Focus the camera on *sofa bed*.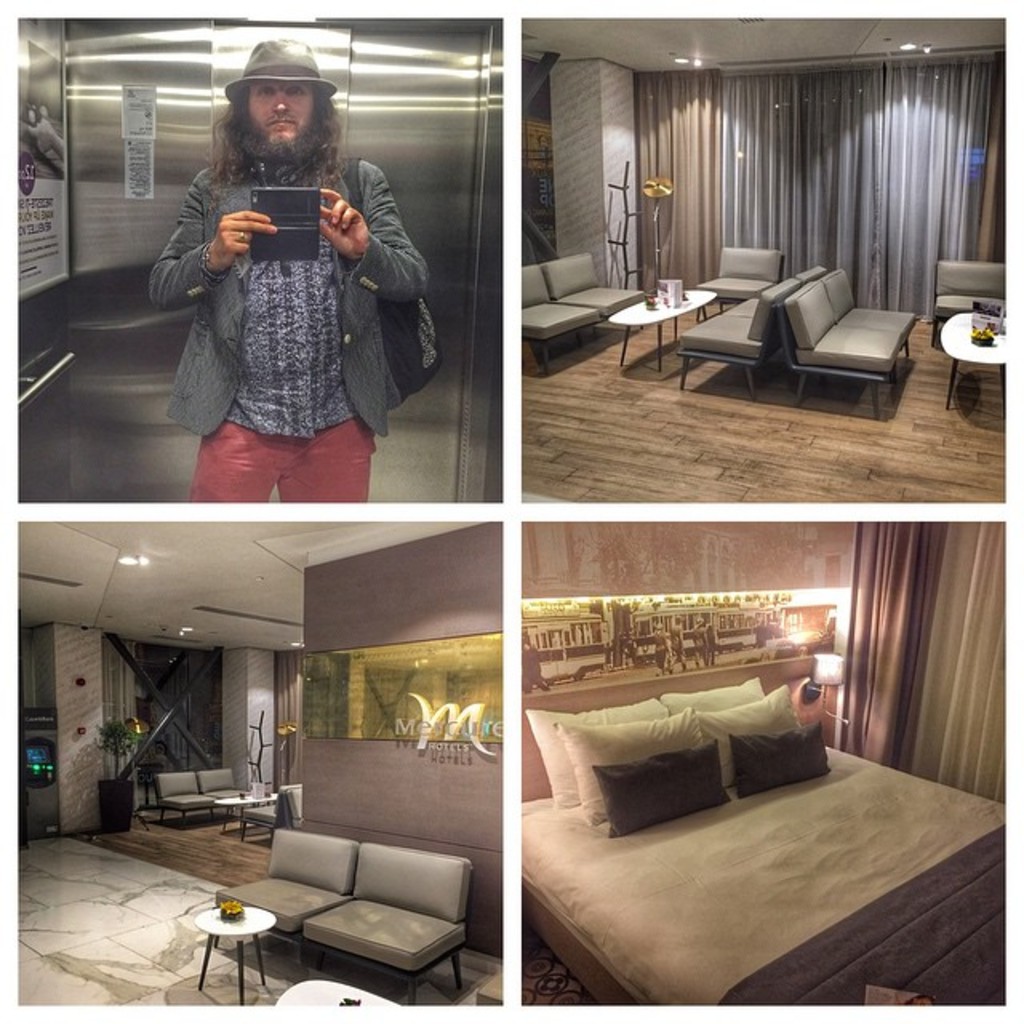
Focus region: l=219, t=819, r=474, b=1003.
